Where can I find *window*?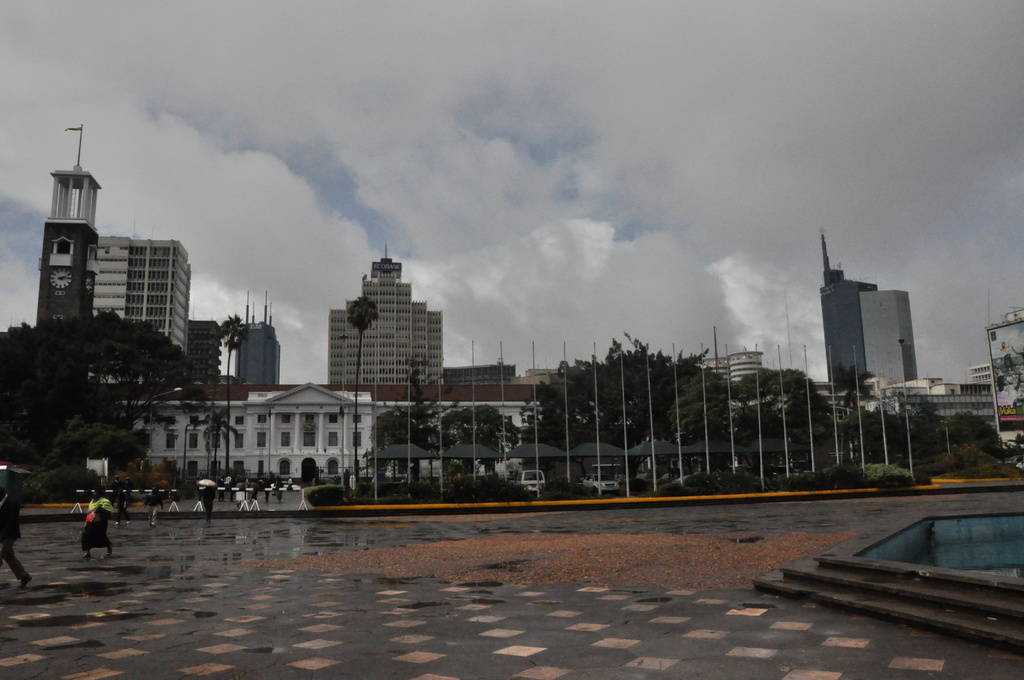
You can find it at x1=235, y1=433, x2=243, y2=449.
